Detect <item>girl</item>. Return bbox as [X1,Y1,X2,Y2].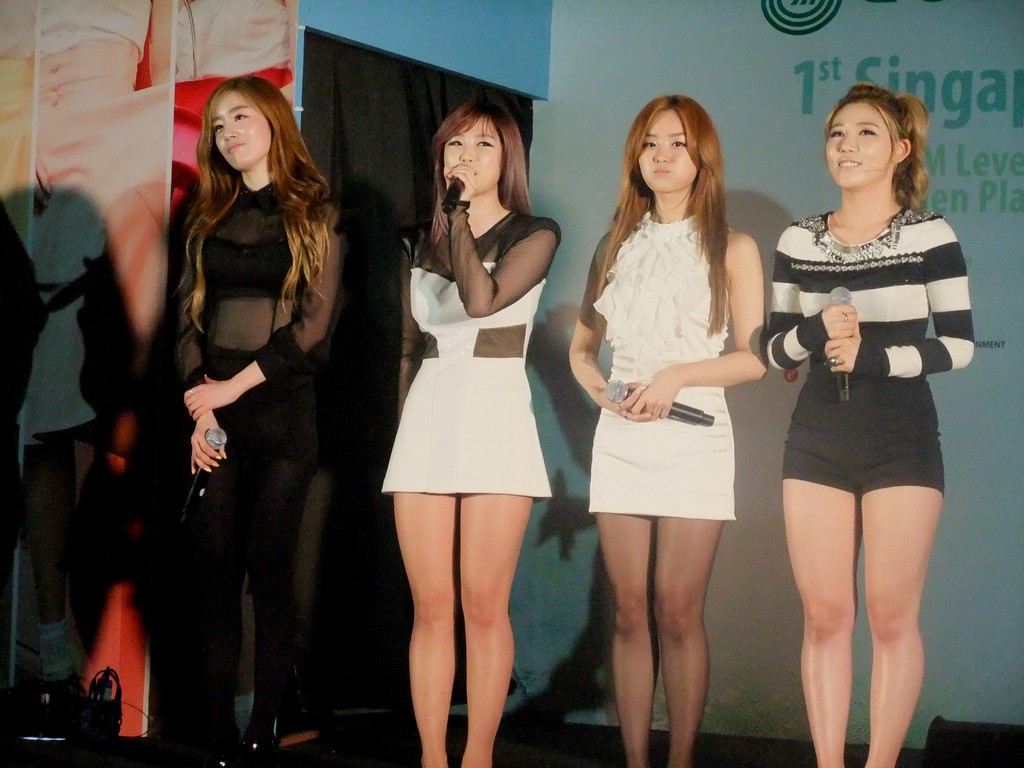
[570,94,770,767].
